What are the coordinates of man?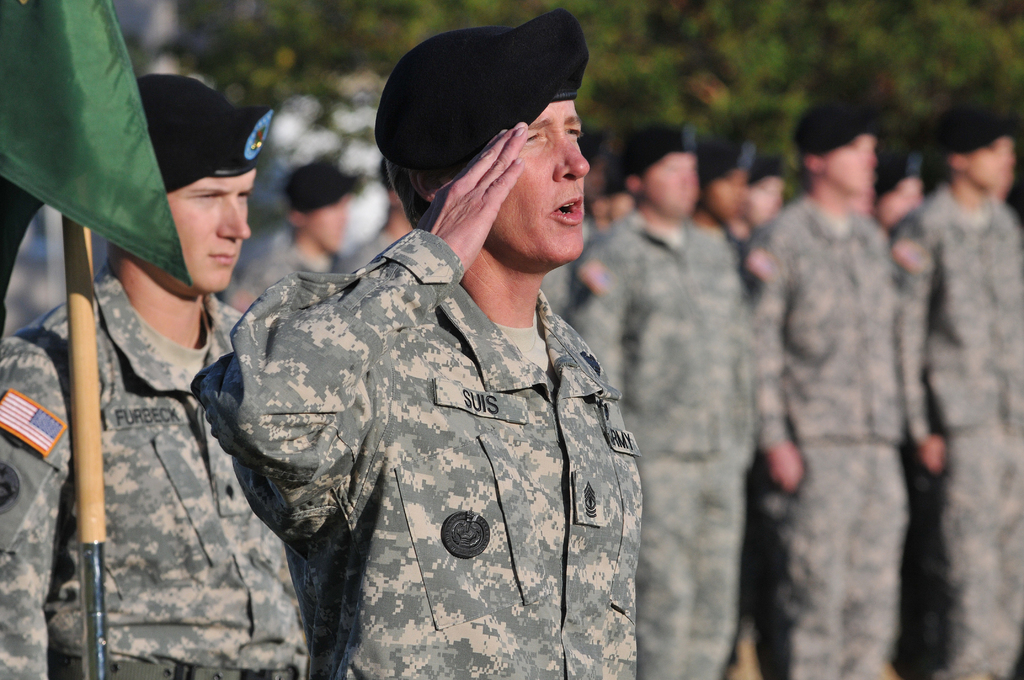
pyautogui.locateOnScreen(189, 37, 712, 679).
